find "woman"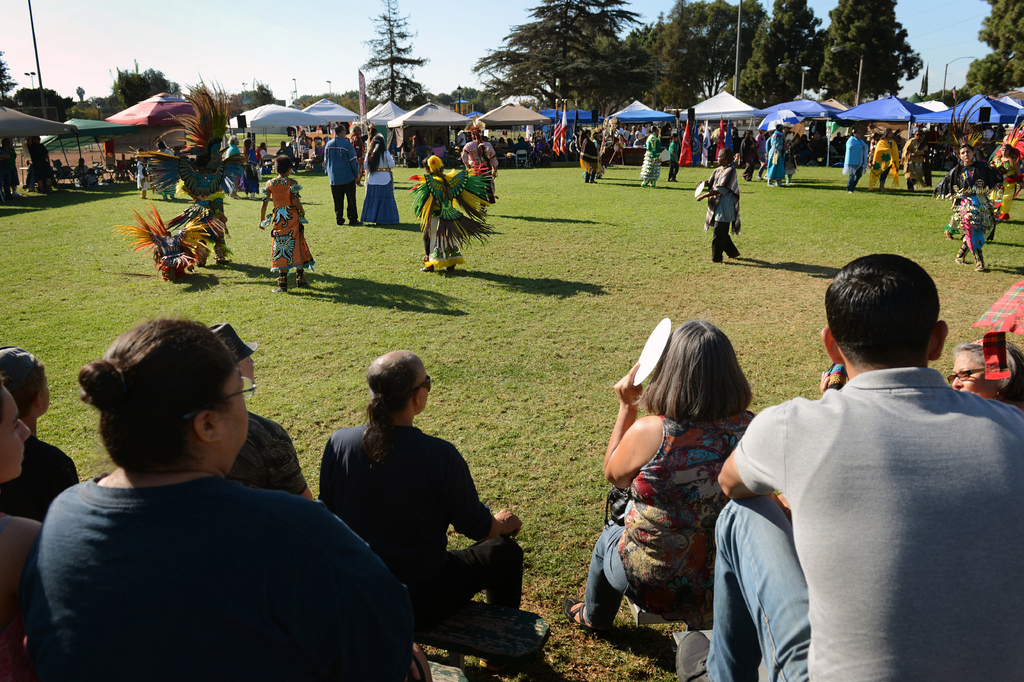
<bbox>72, 158, 88, 186</bbox>
